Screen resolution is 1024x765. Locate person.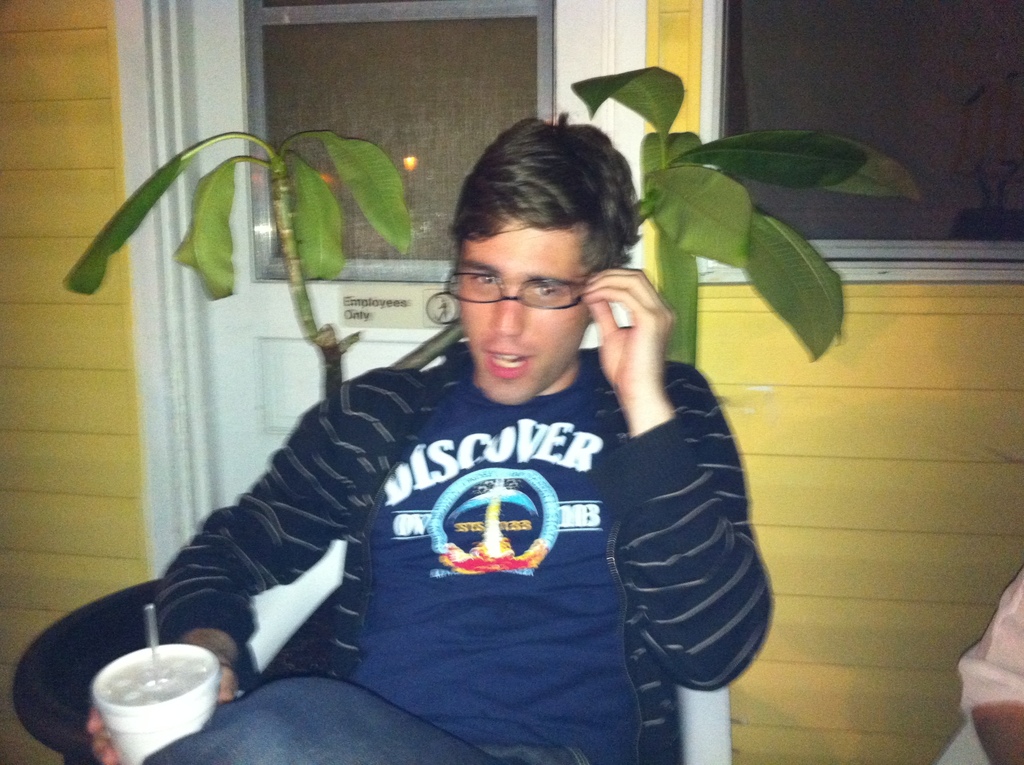
[79, 106, 779, 764].
